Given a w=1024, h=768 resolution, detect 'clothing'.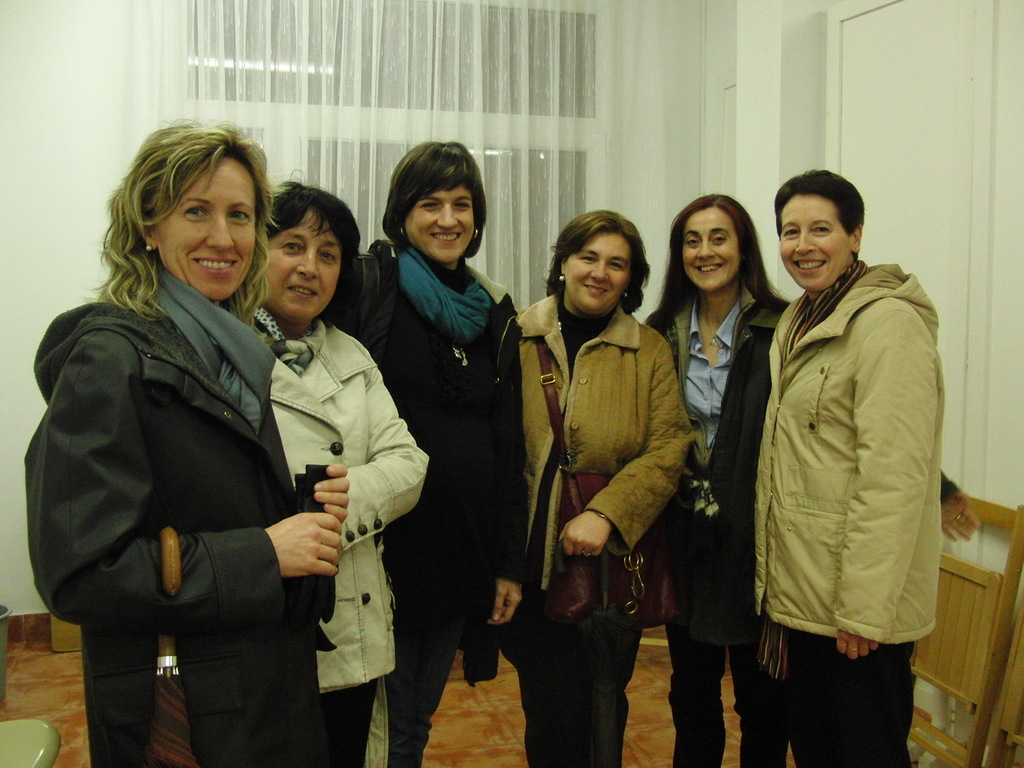
<box>43,199,349,764</box>.
